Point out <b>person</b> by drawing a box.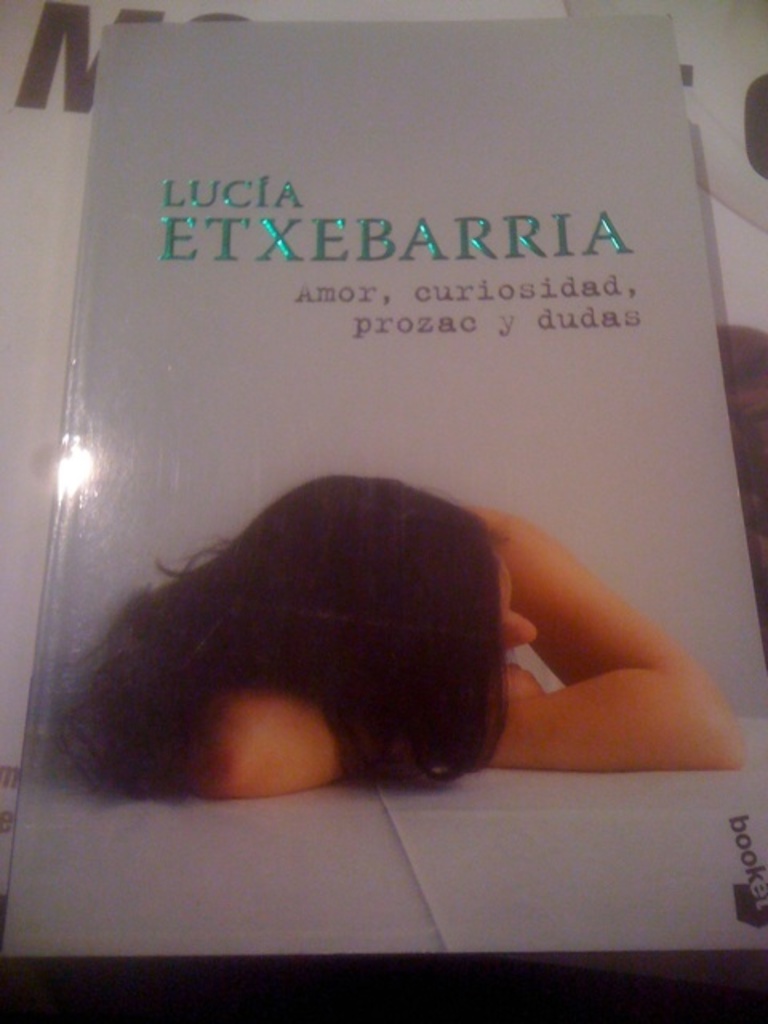
(left=54, top=451, right=605, bottom=816).
